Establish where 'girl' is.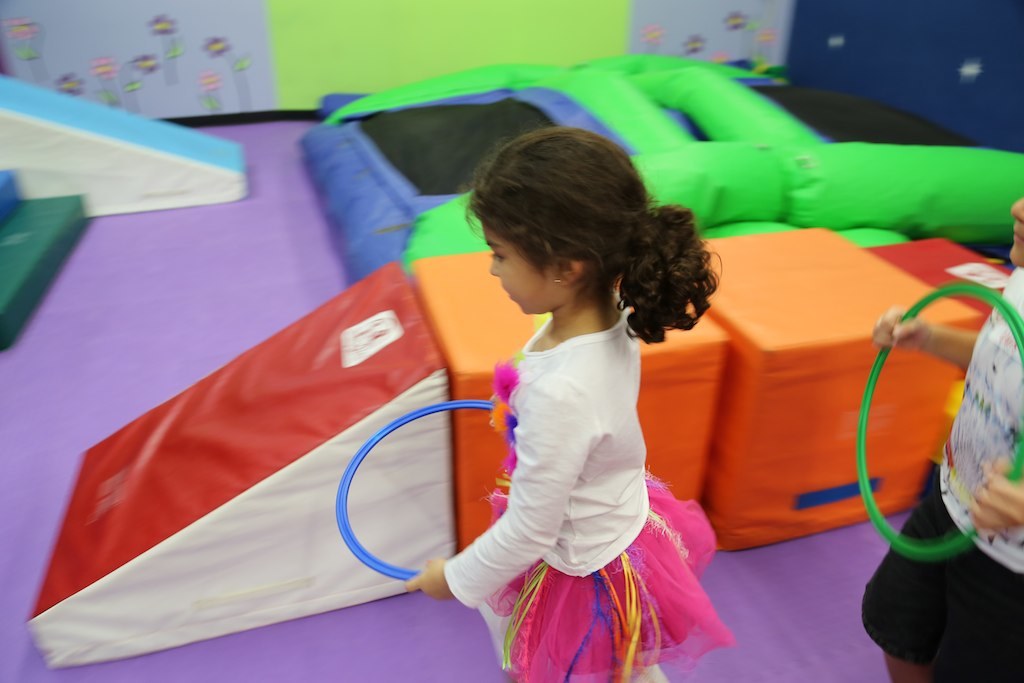
Established at x1=401 y1=124 x2=738 y2=679.
